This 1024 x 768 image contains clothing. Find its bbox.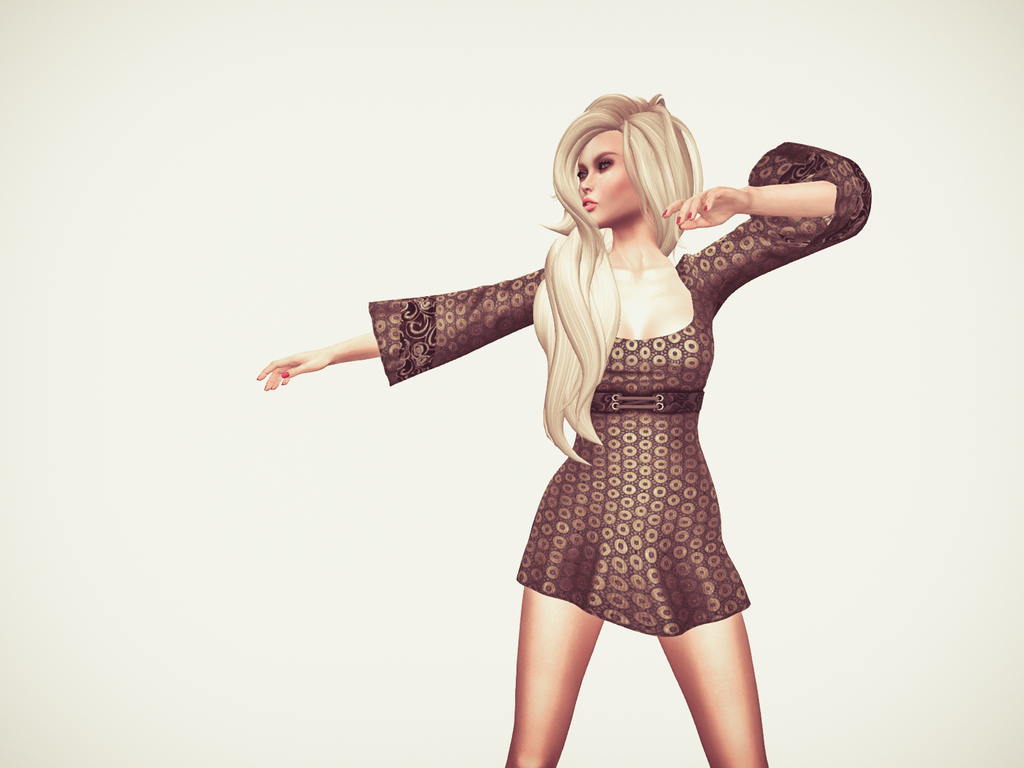
bbox=[368, 144, 870, 637].
